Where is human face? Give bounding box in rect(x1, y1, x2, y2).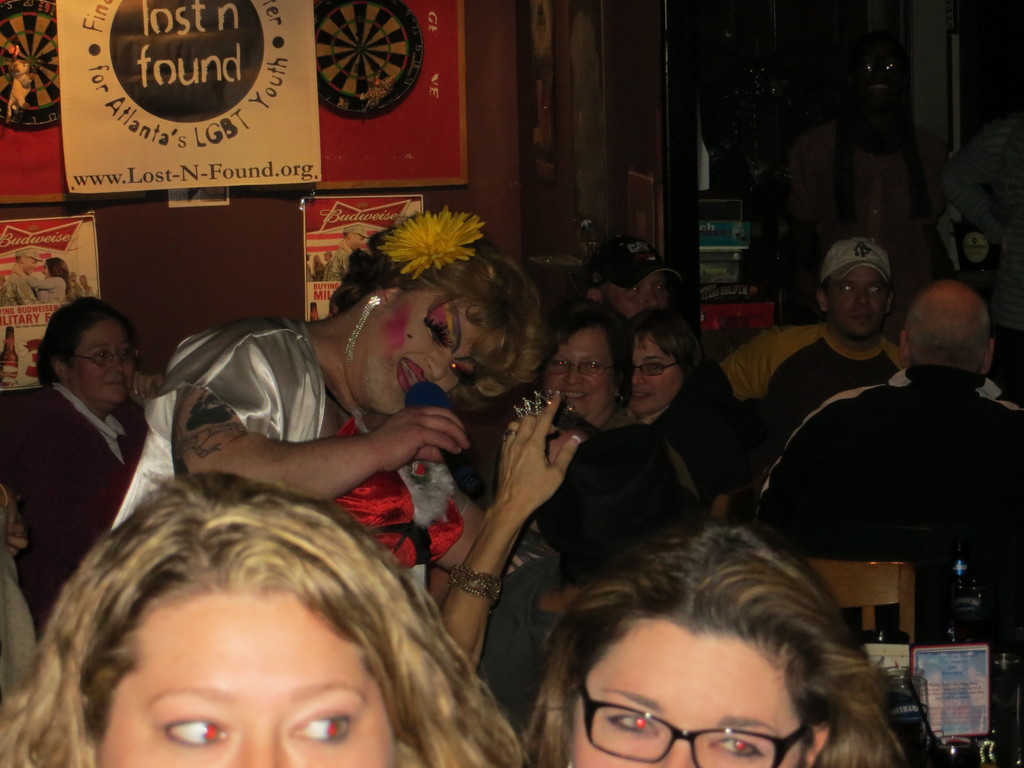
rect(551, 328, 609, 414).
